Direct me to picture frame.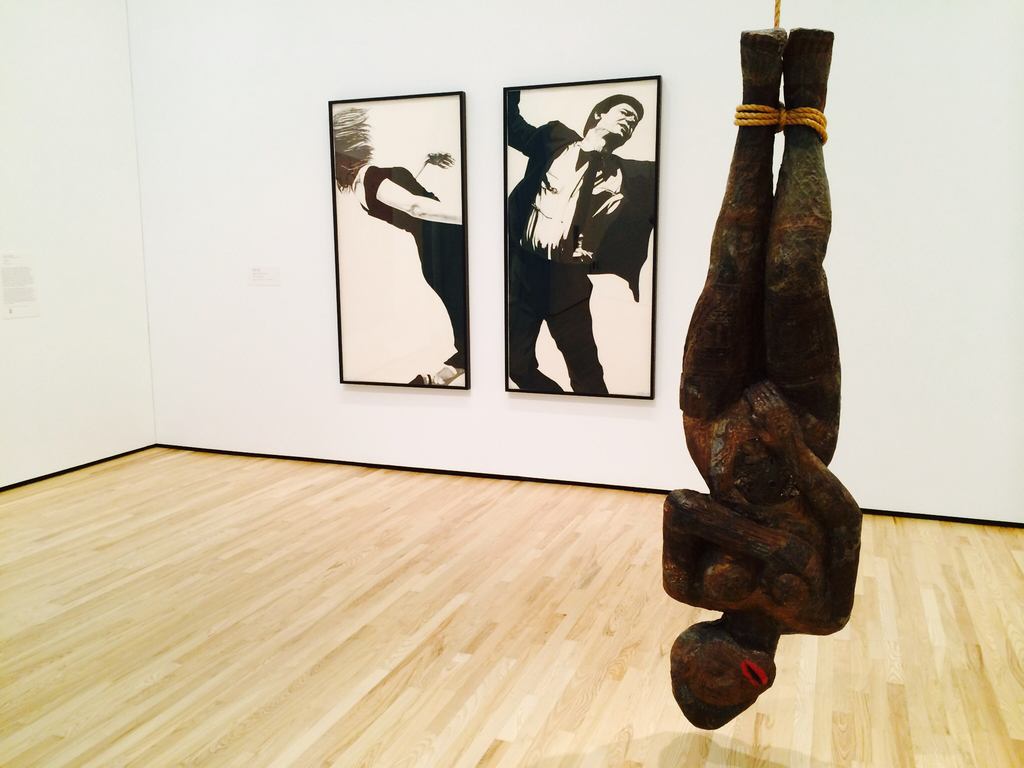
Direction: crop(500, 76, 659, 399).
